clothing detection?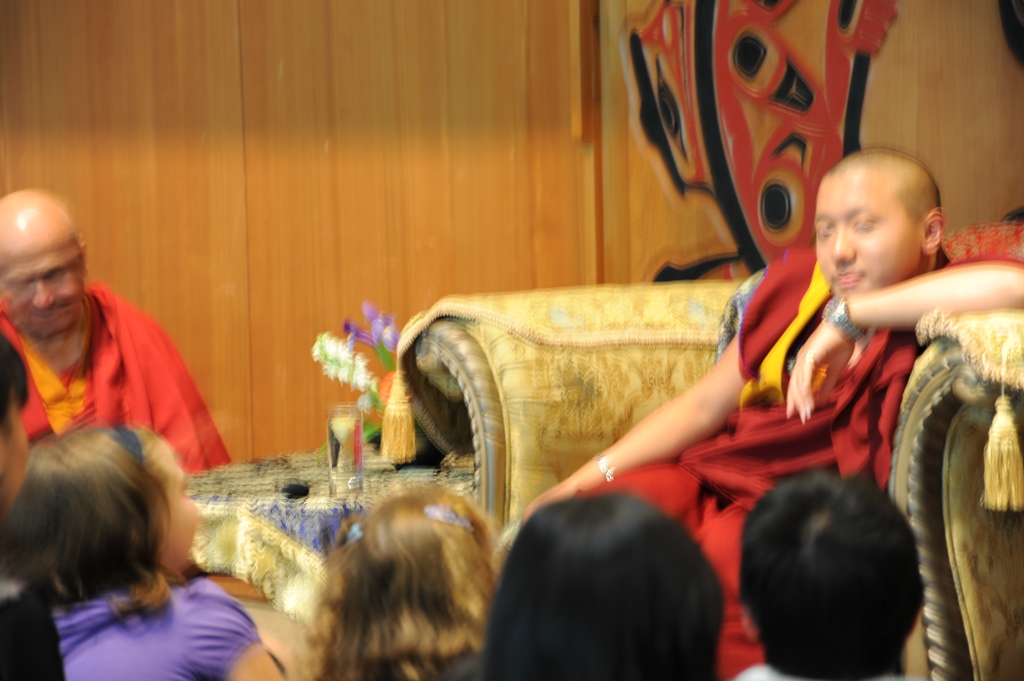
52:576:260:680
